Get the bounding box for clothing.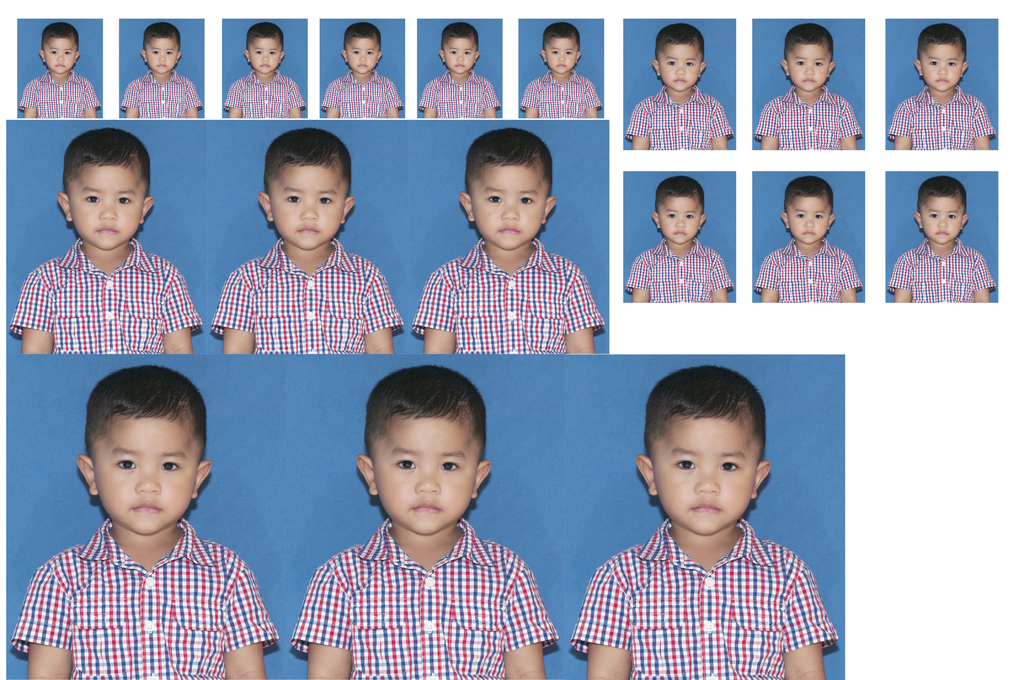
[left=520, top=70, right=604, bottom=118].
